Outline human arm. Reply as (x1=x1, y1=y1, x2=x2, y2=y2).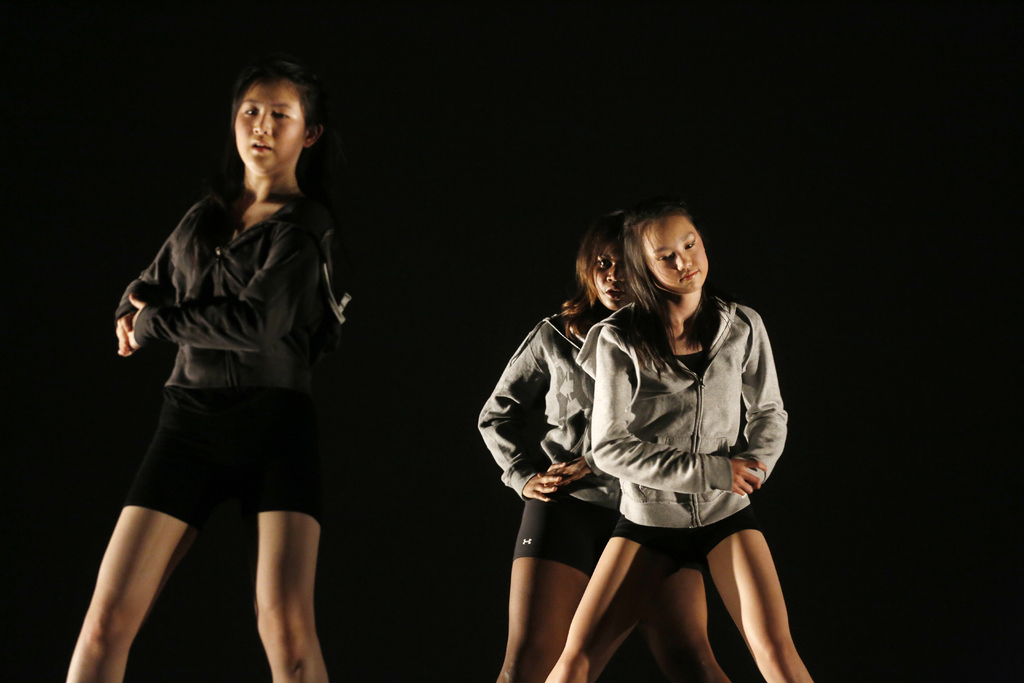
(x1=474, y1=317, x2=567, y2=504).
